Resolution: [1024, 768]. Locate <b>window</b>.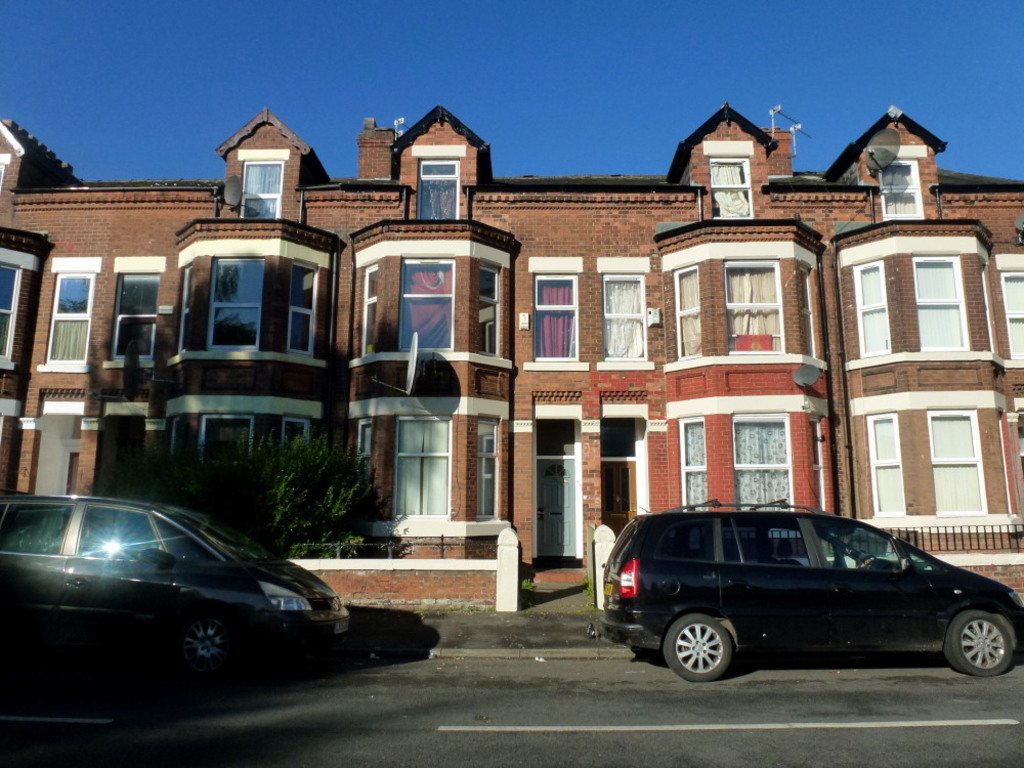
detection(868, 414, 906, 515).
